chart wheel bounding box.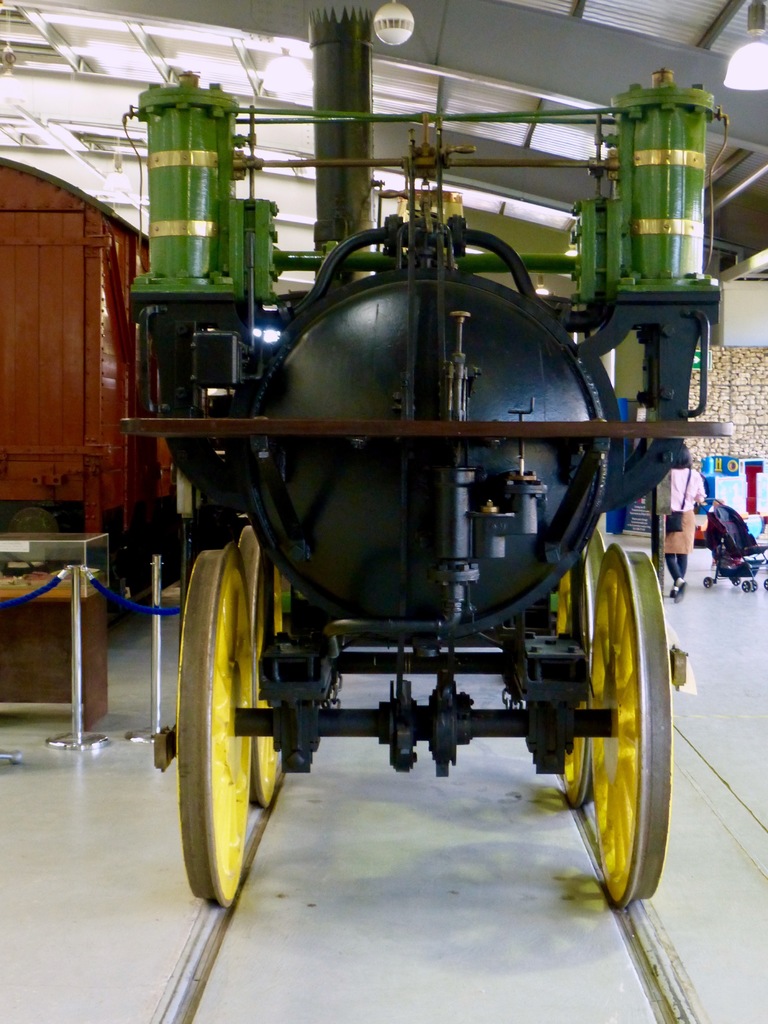
Charted: {"left": 751, "top": 579, "right": 754, "bottom": 589}.
